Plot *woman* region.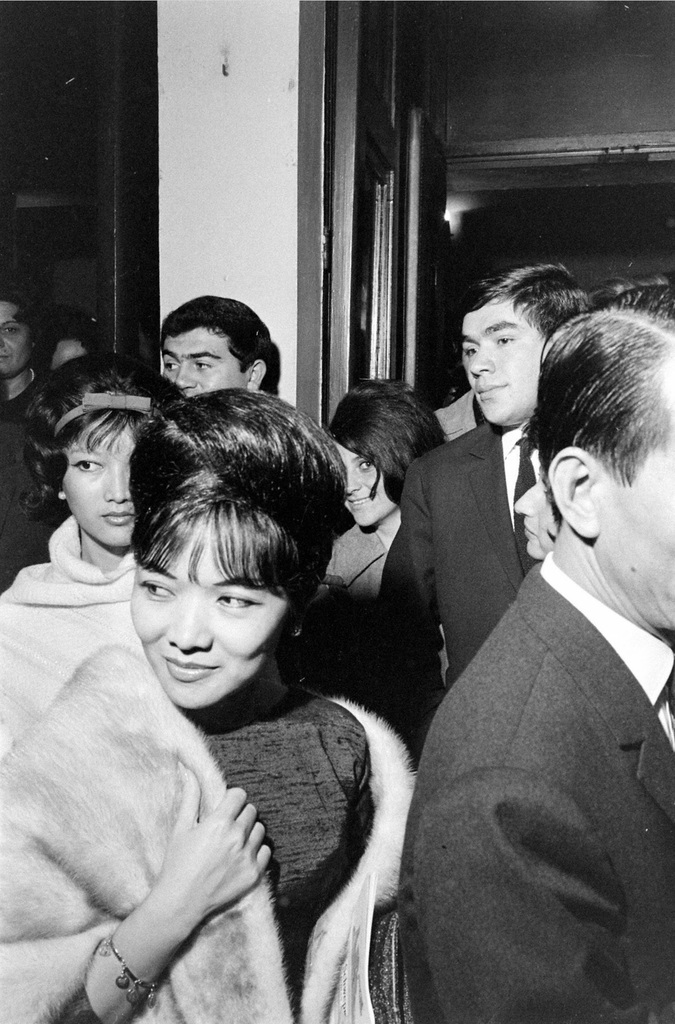
Plotted at [8, 412, 311, 1023].
